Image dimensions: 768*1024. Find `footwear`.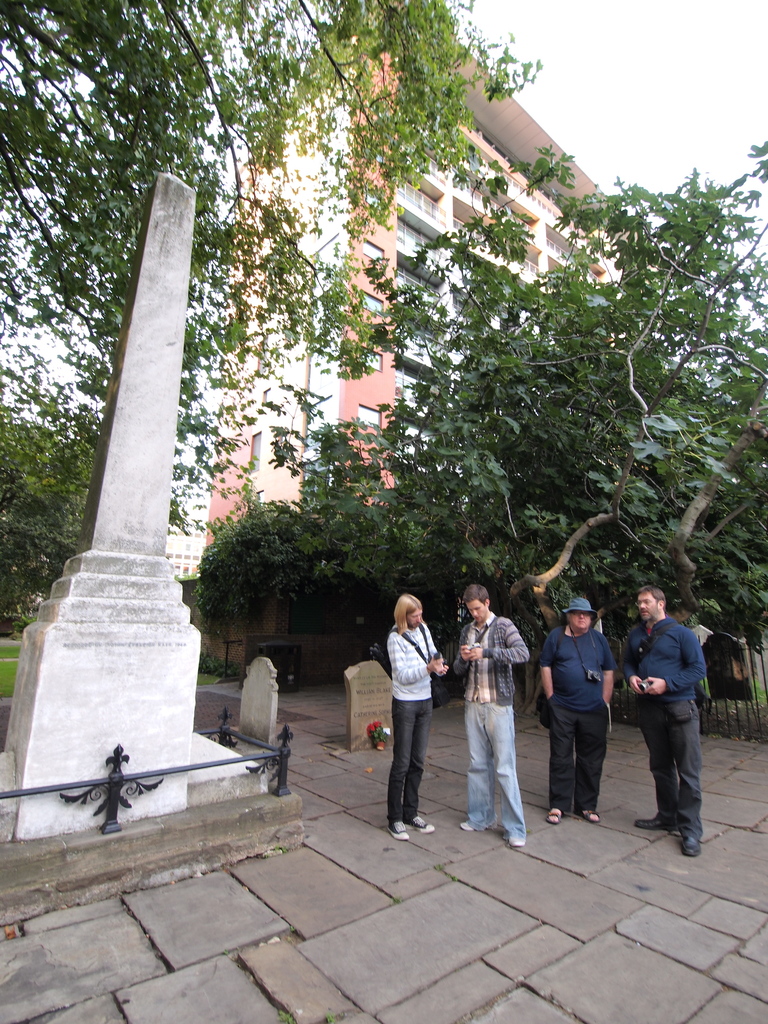
639/816/677/828.
